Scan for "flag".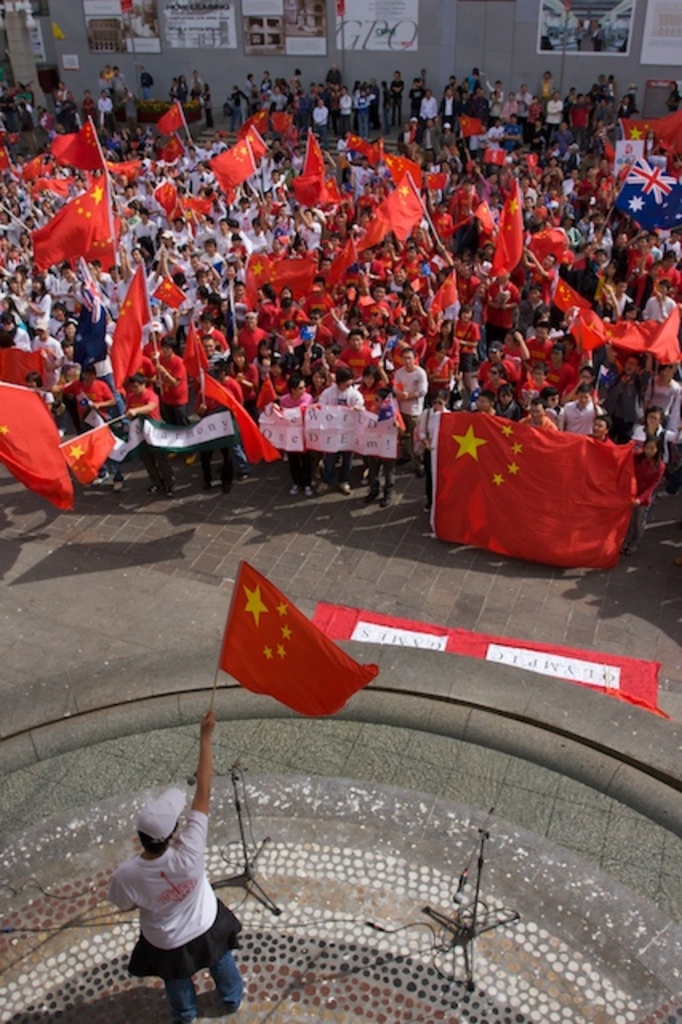
Scan result: Rect(210, 560, 370, 739).
